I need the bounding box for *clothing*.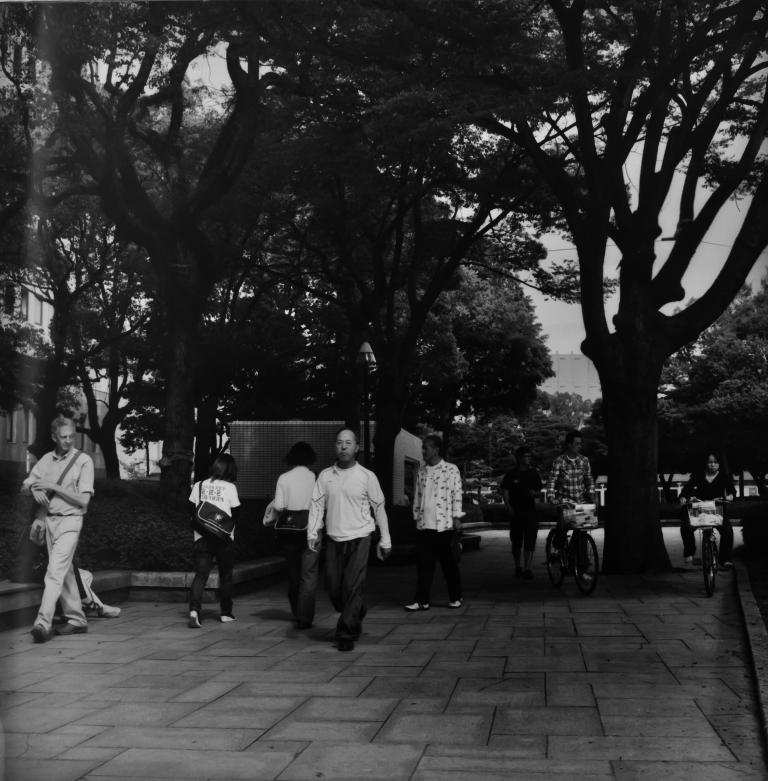
Here it is: 273/467/313/628.
